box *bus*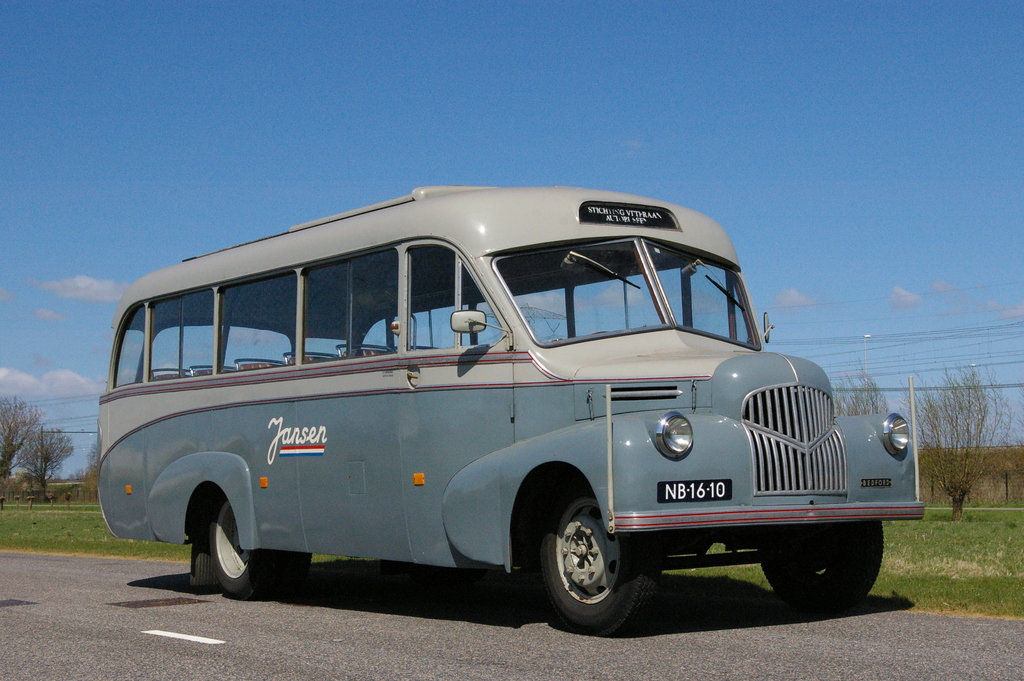
box=[101, 183, 925, 638]
